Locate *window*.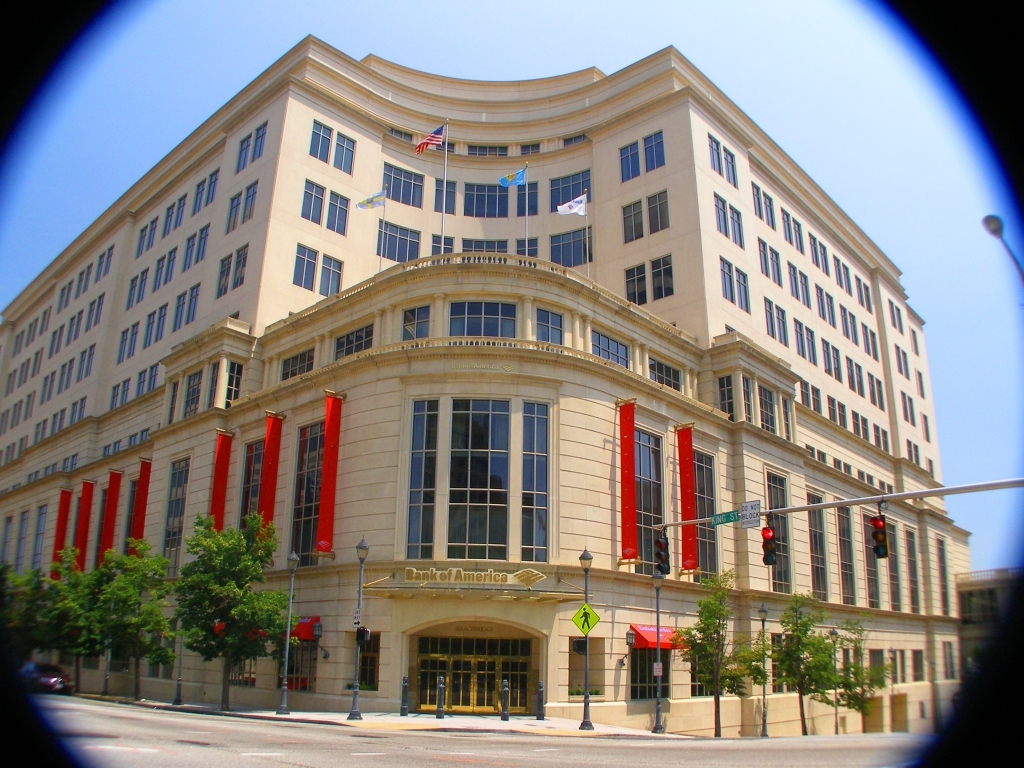
Bounding box: BBox(240, 439, 267, 537).
